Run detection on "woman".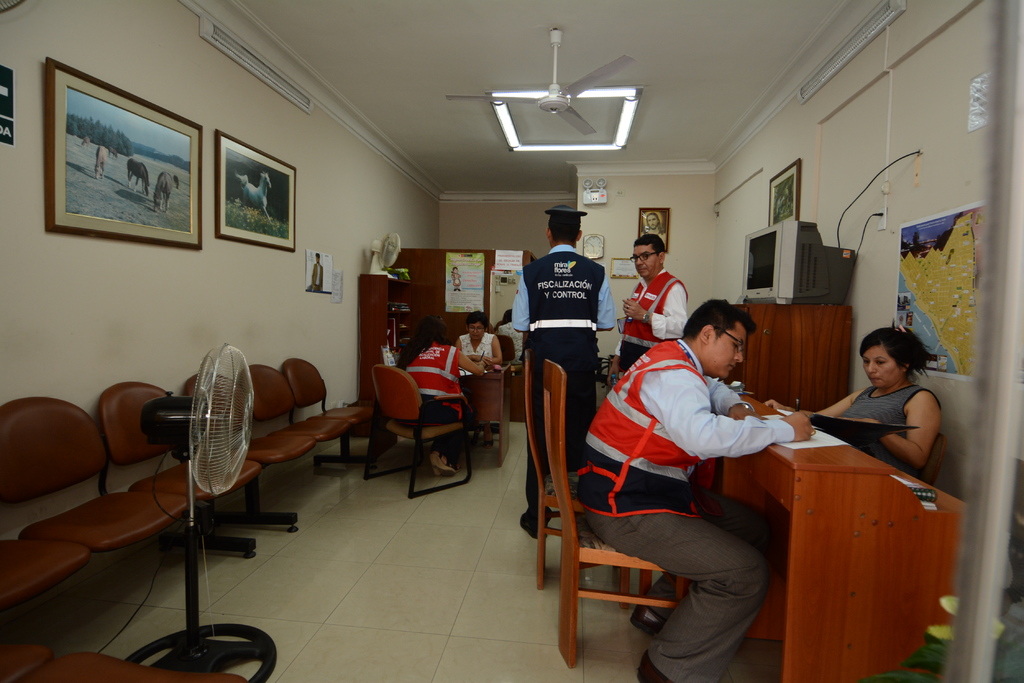
Result: 451, 309, 506, 367.
